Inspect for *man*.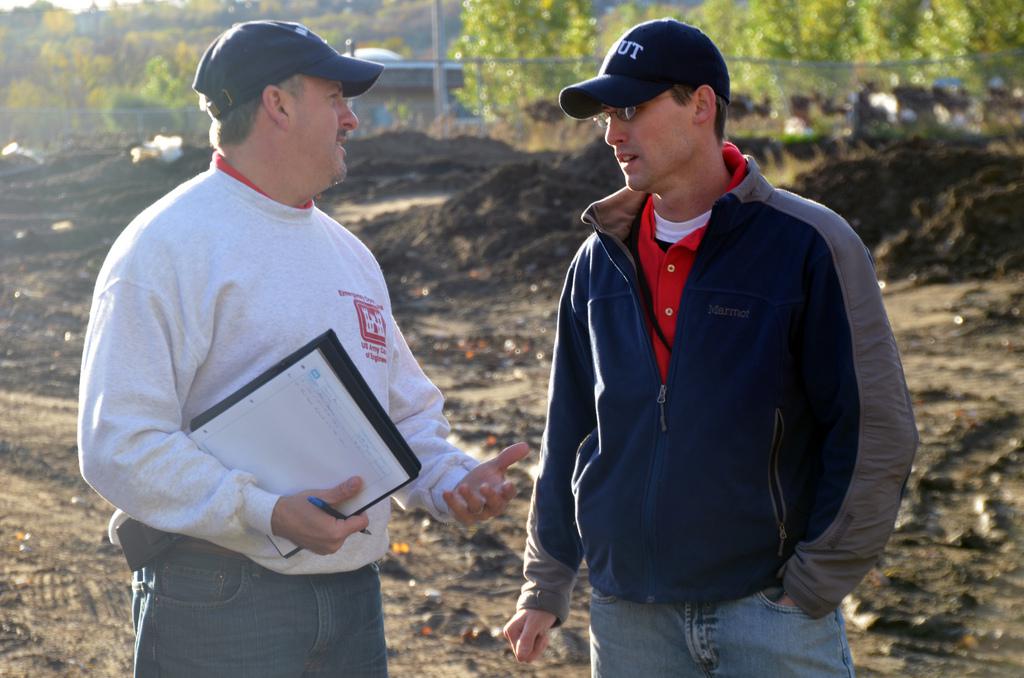
Inspection: (x1=497, y1=14, x2=925, y2=677).
